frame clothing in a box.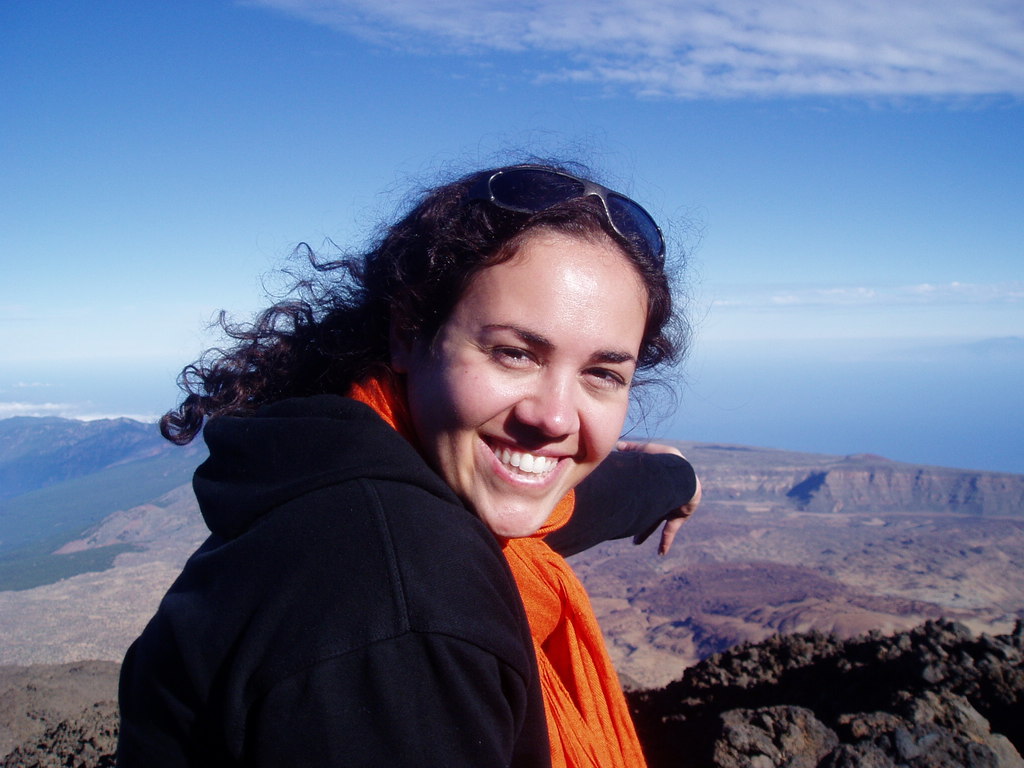
<region>115, 348, 696, 767</region>.
